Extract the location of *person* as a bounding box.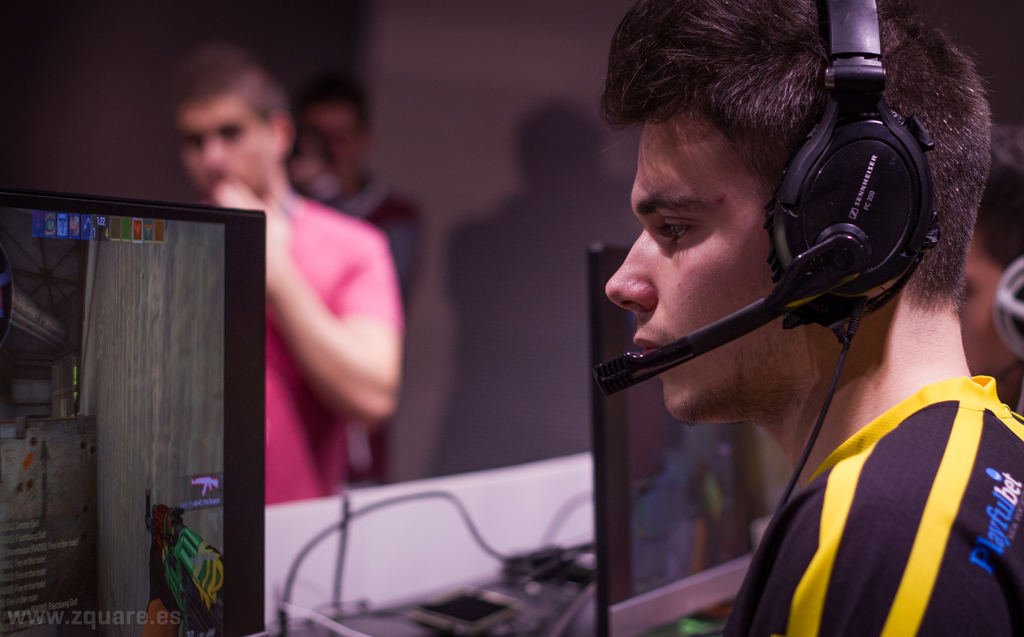
(283, 76, 417, 486).
